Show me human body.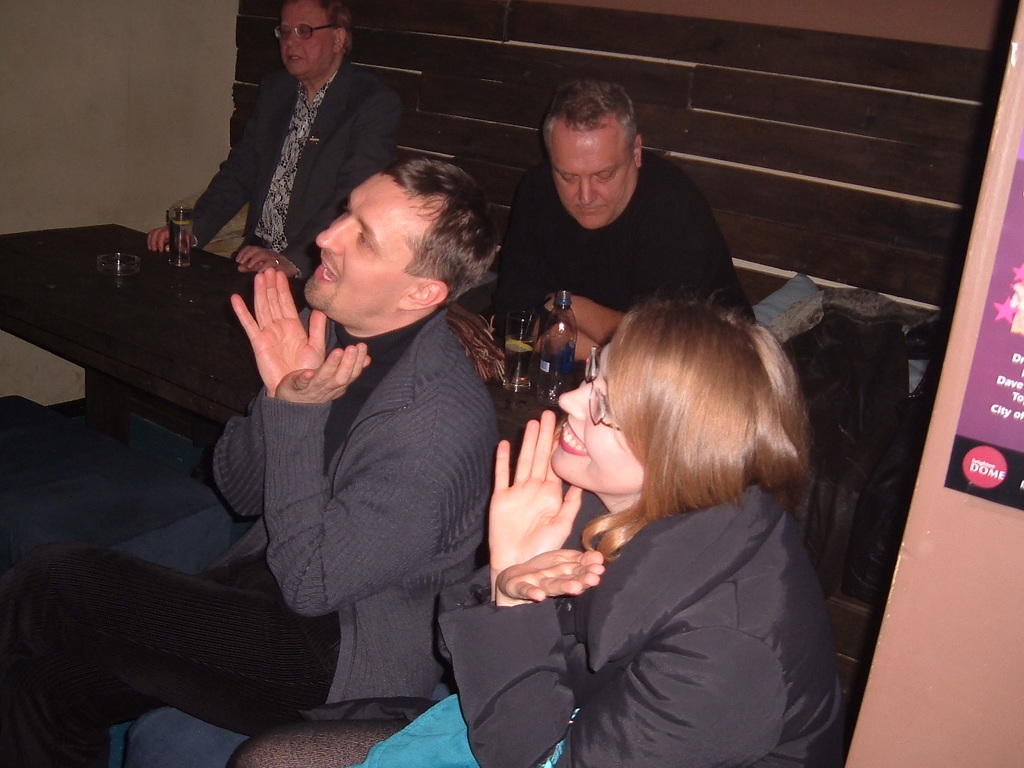
human body is here: region(487, 143, 765, 370).
